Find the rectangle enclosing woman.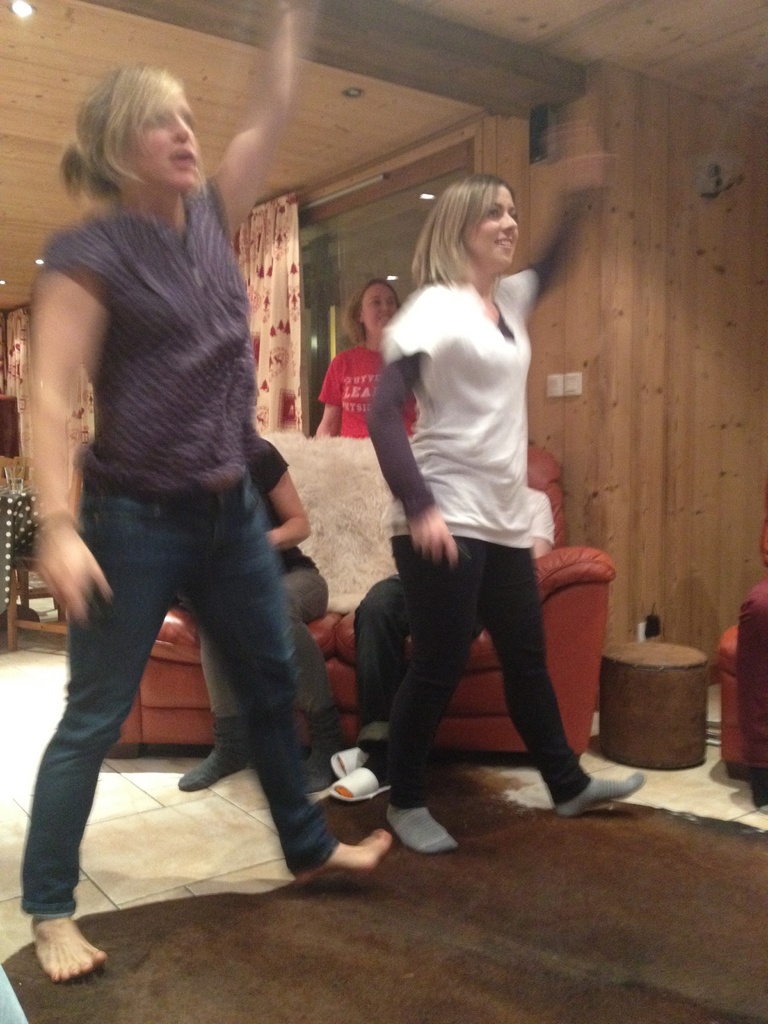
<bbox>366, 186, 573, 838</bbox>.
